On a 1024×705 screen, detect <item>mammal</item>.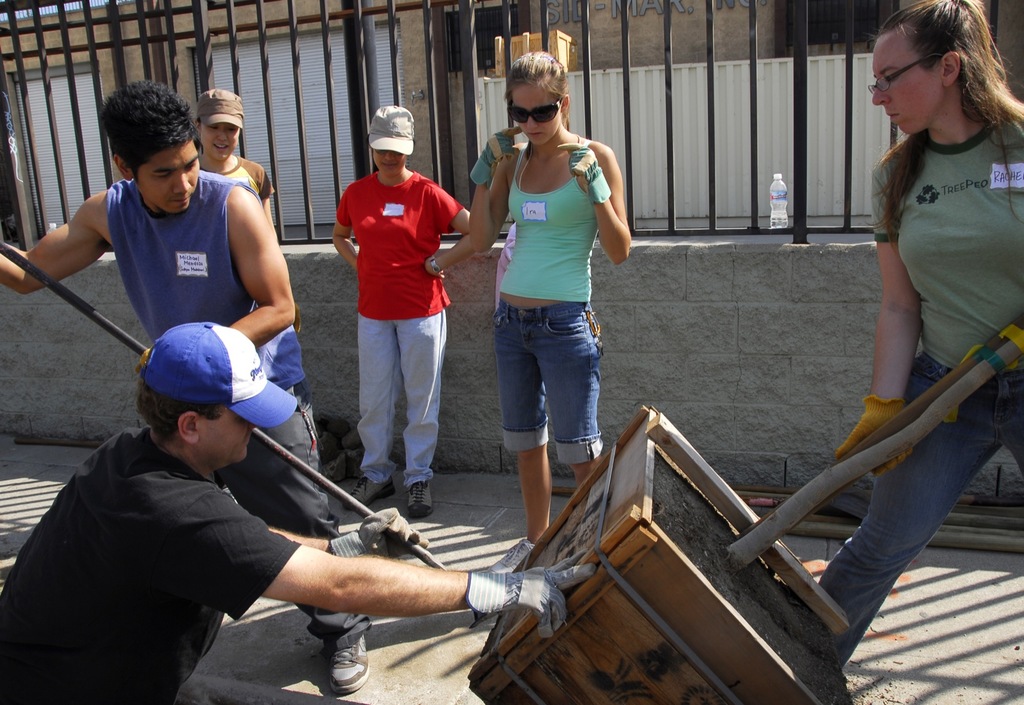
select_region(198, 83, 297, 333).
